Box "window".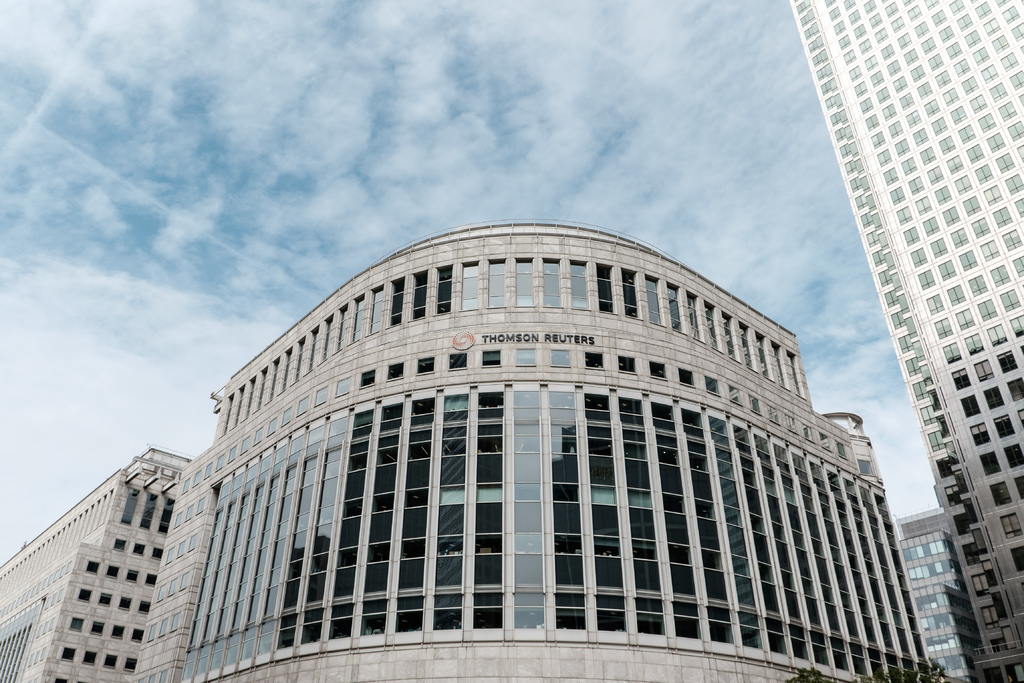
l=189, t=533, r=197, b=554.
